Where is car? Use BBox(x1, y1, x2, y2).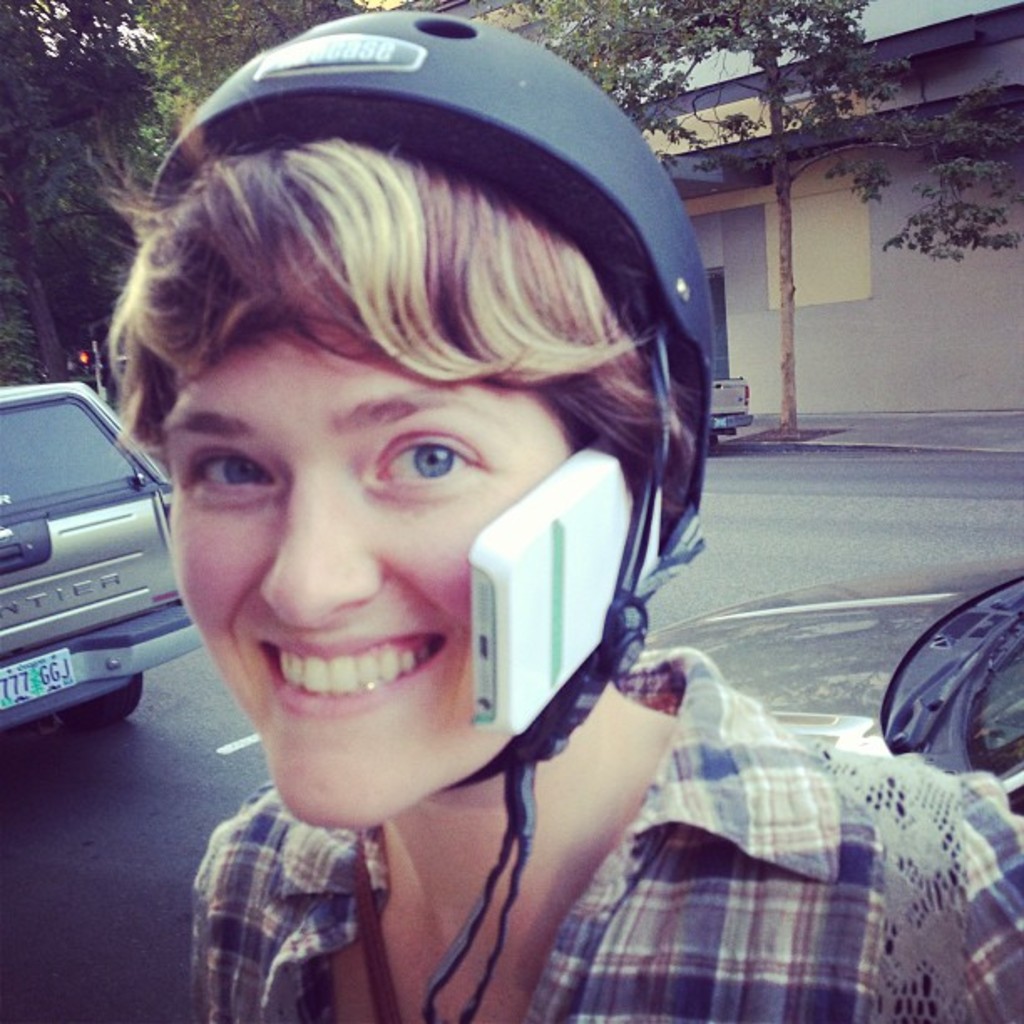
BBox(643, 552, 1022, 820).
